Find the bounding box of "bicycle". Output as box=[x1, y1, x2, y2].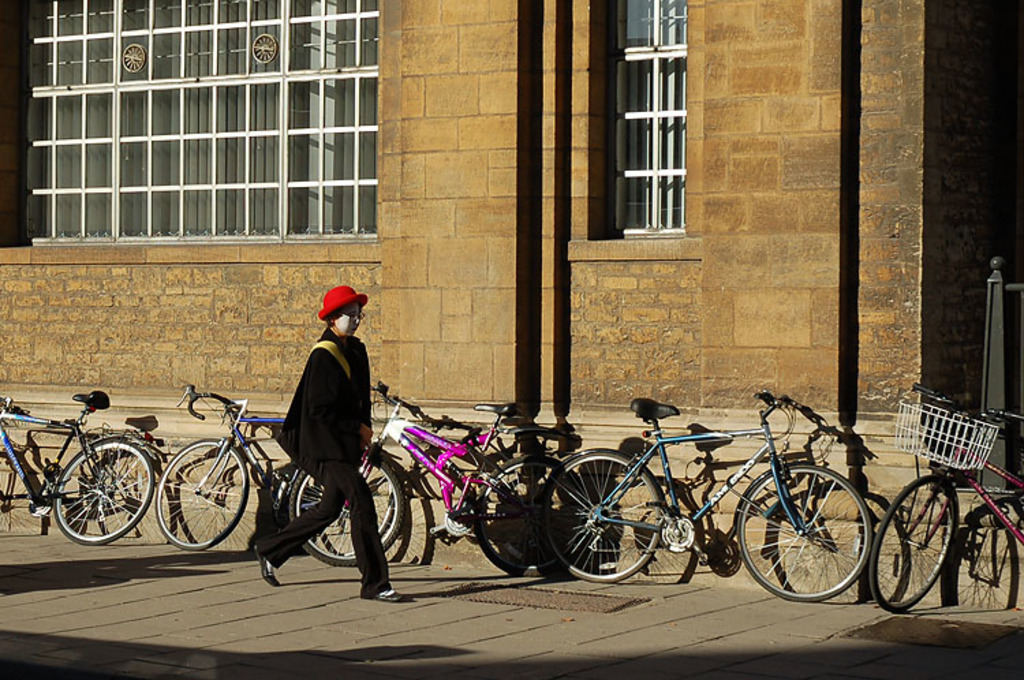
box=[0, 380, 164, 545].
